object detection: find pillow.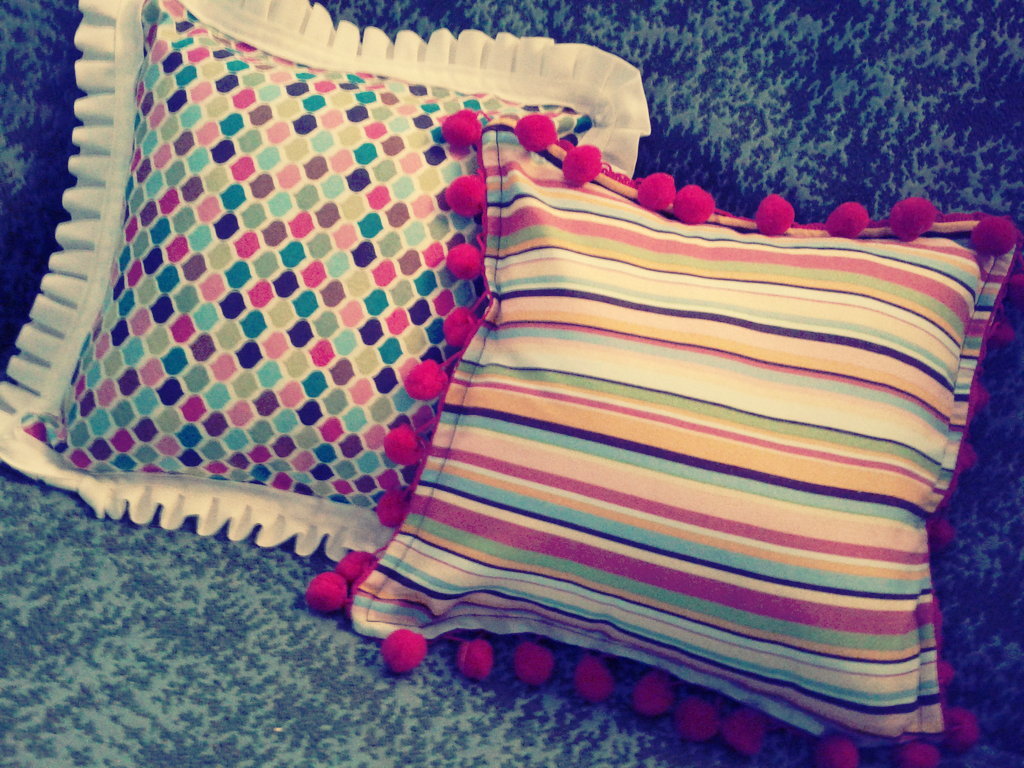
95:31:675:545.
